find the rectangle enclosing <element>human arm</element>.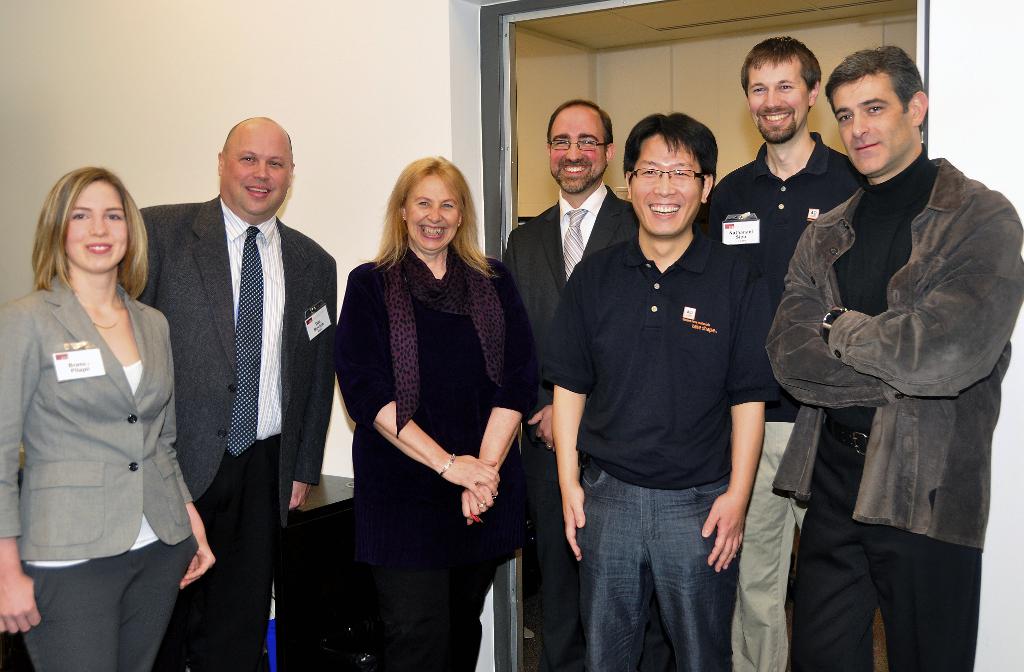
select_region(280, 244, 337, 513).
